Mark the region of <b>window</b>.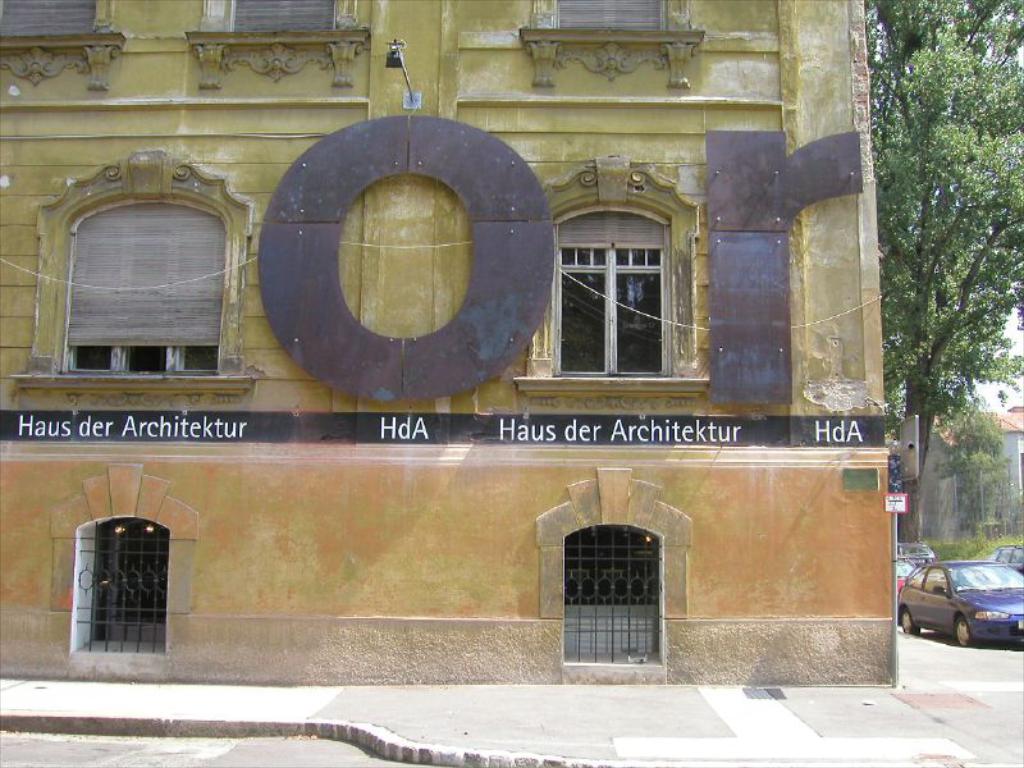
Region: crop(97, 0, 127, 100).
